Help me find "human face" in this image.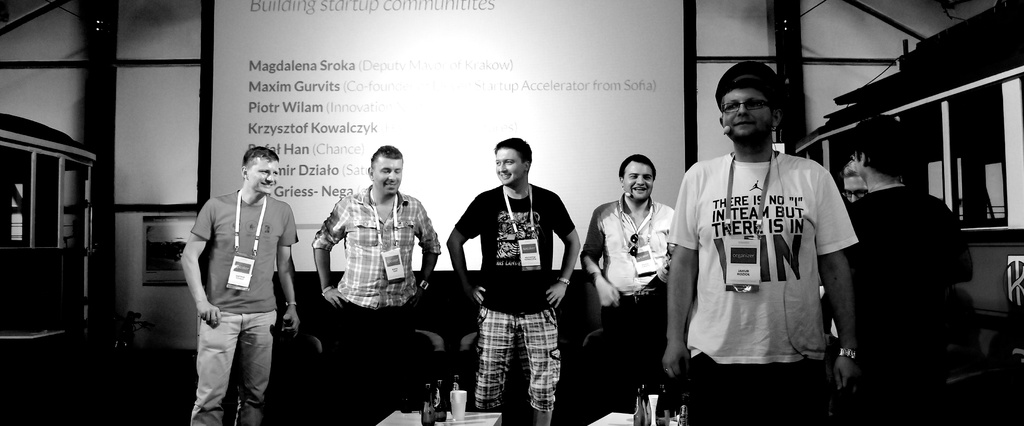
Found it: 628/165/653/196.
